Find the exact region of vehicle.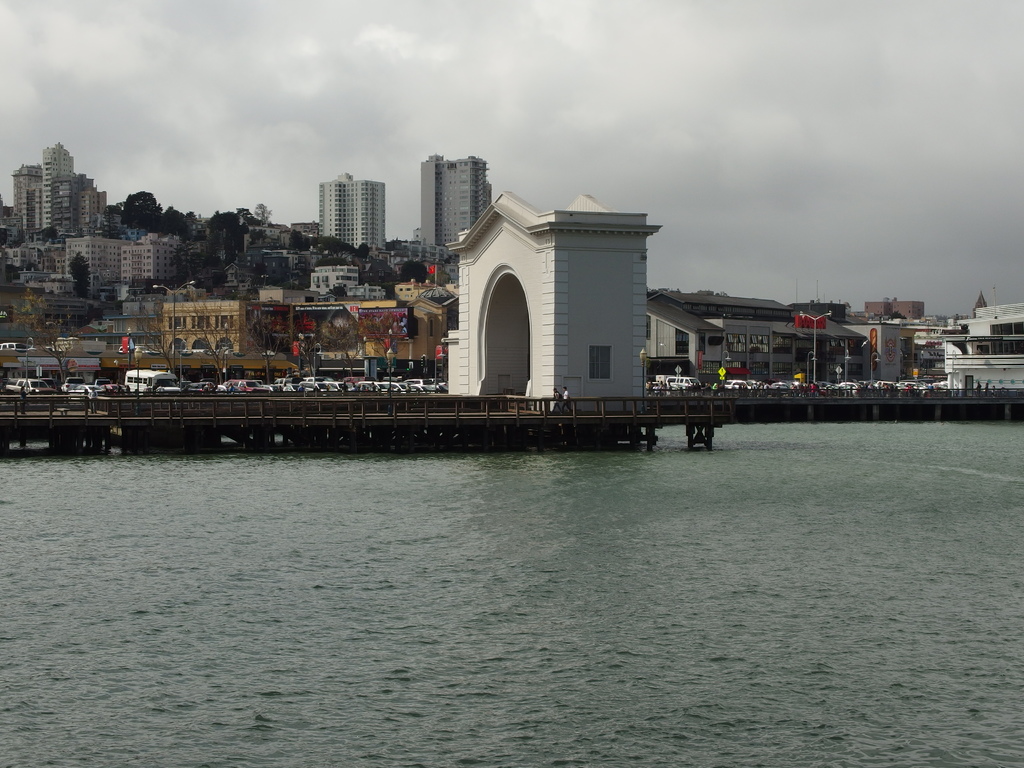
Exact region: x1=836, y1=381, x2=861, y2=392.
